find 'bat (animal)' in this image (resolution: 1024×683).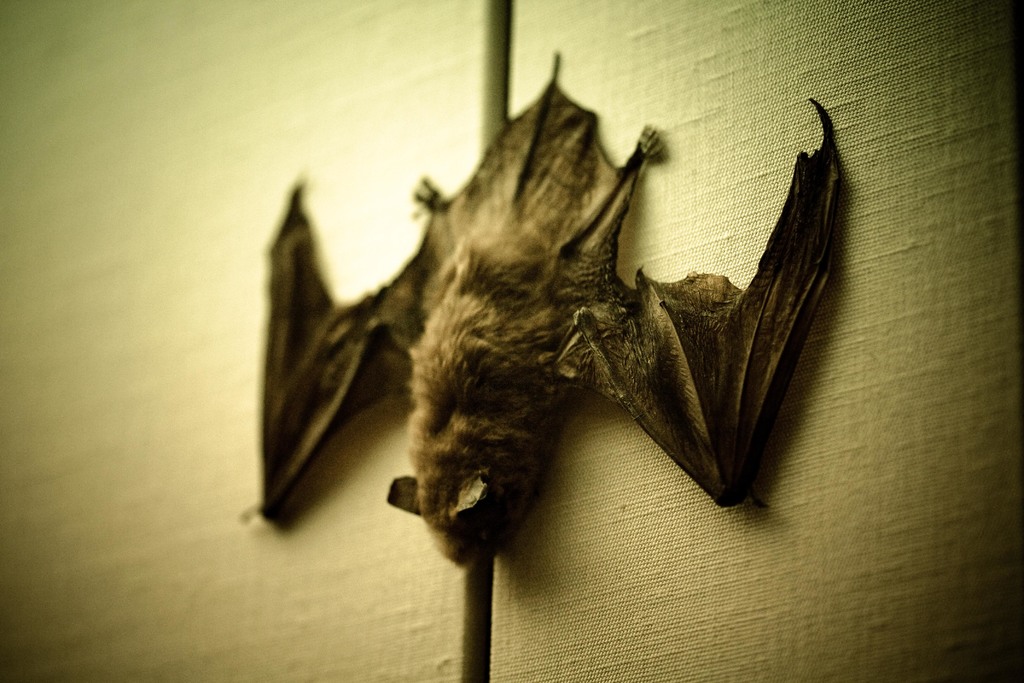
box=[236, 42, 852, 575].
